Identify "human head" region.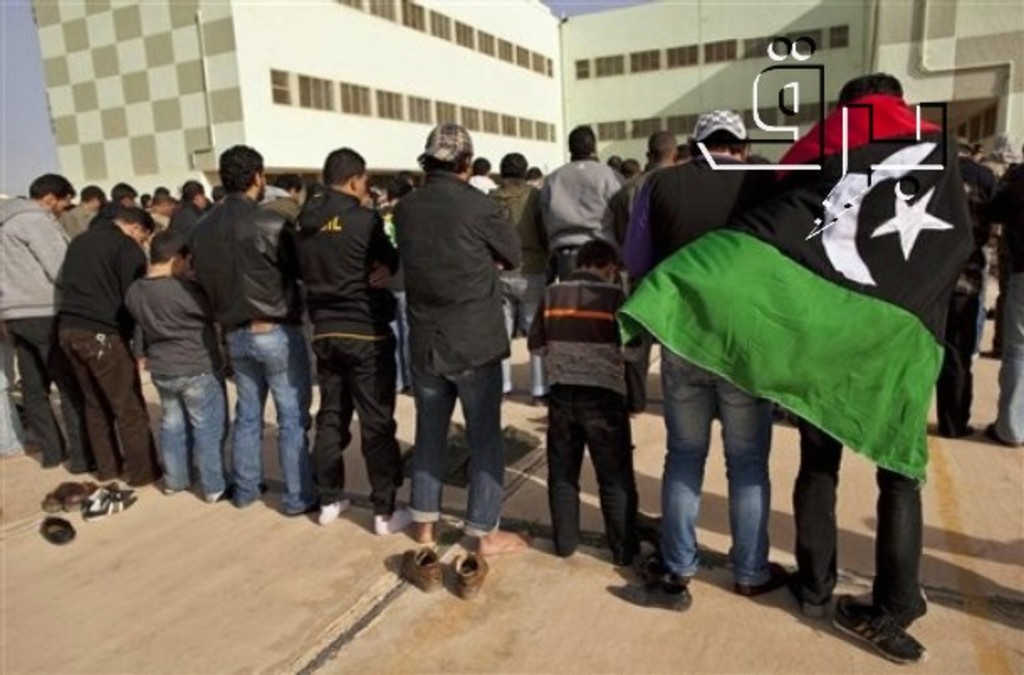
Region: 675/141/697/160.
